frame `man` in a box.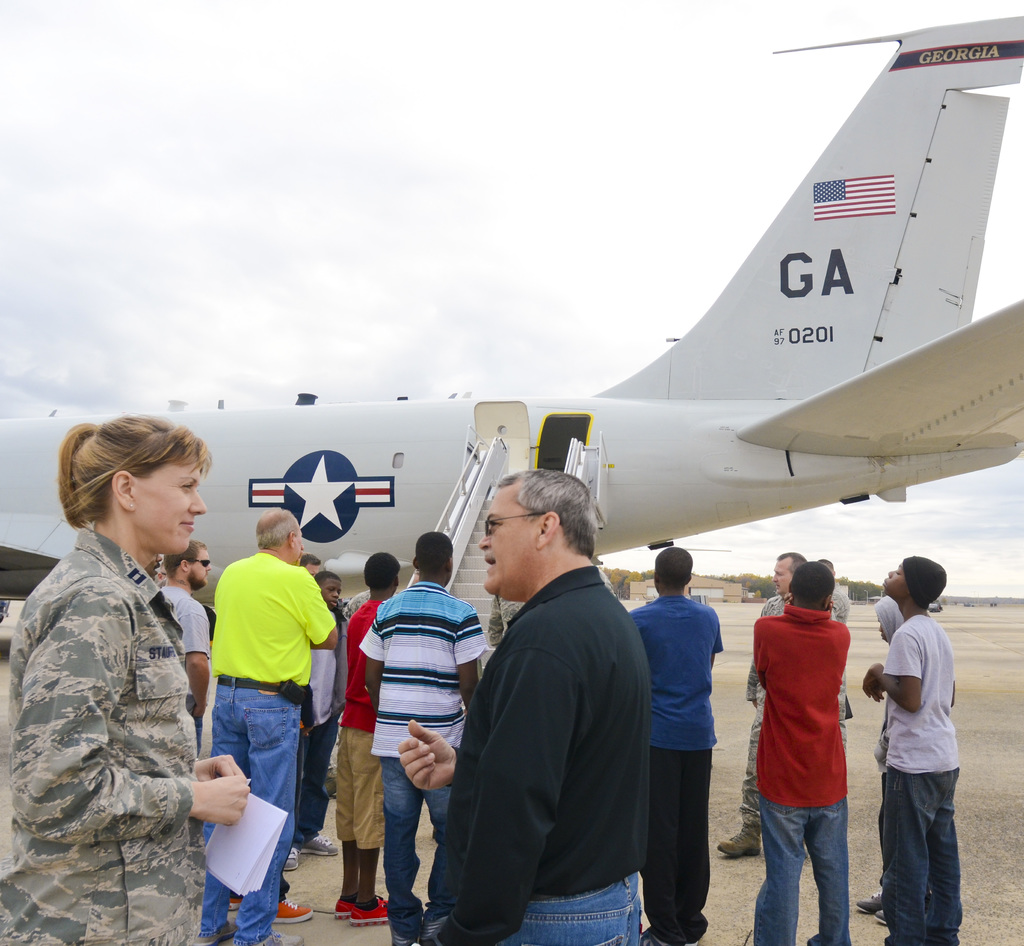
l=716, t=547, r=855, b=860.
